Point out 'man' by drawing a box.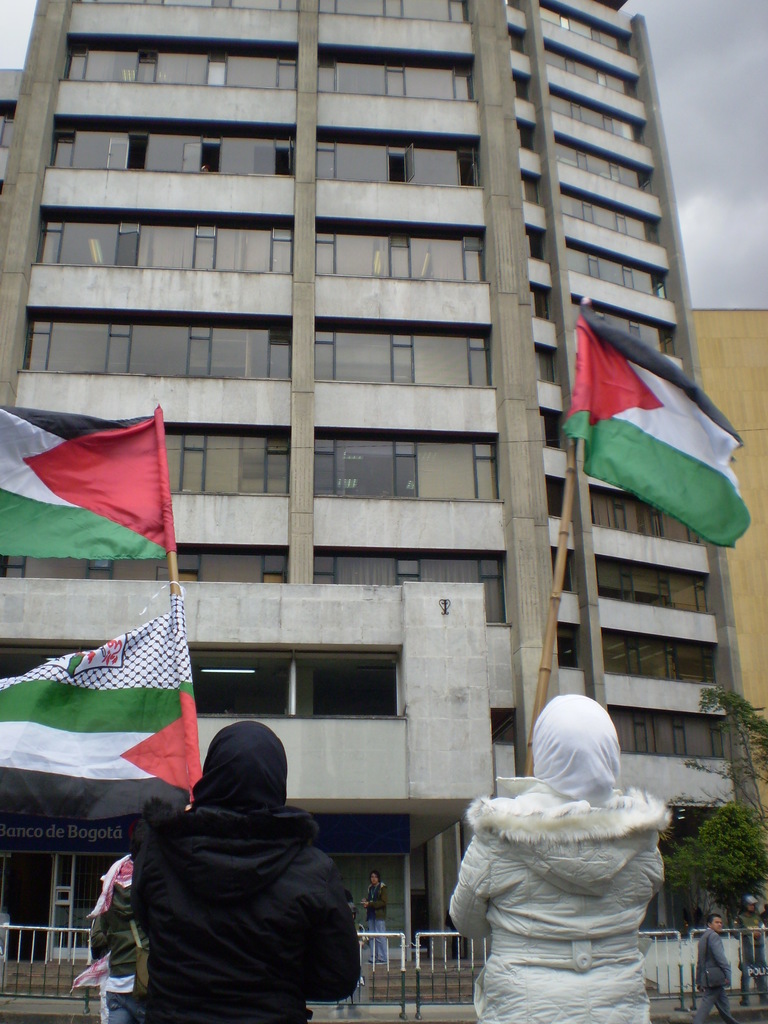
left=730, top=893, right=767, bottom=1009.
